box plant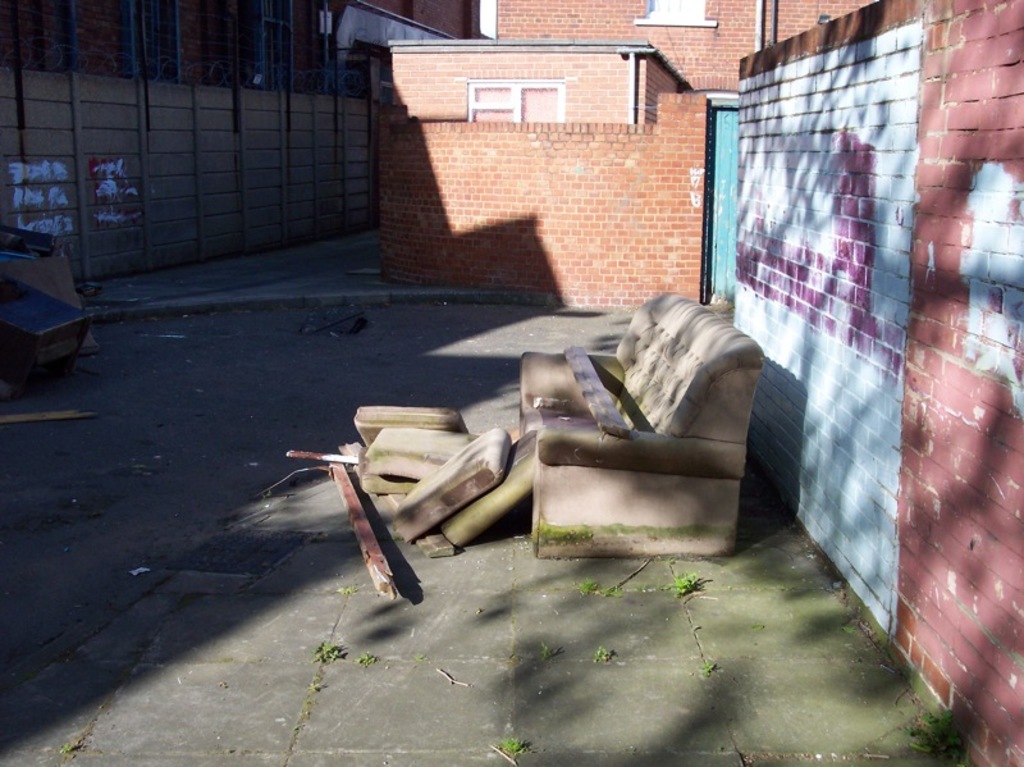
box(582, 571, 595, 597)
